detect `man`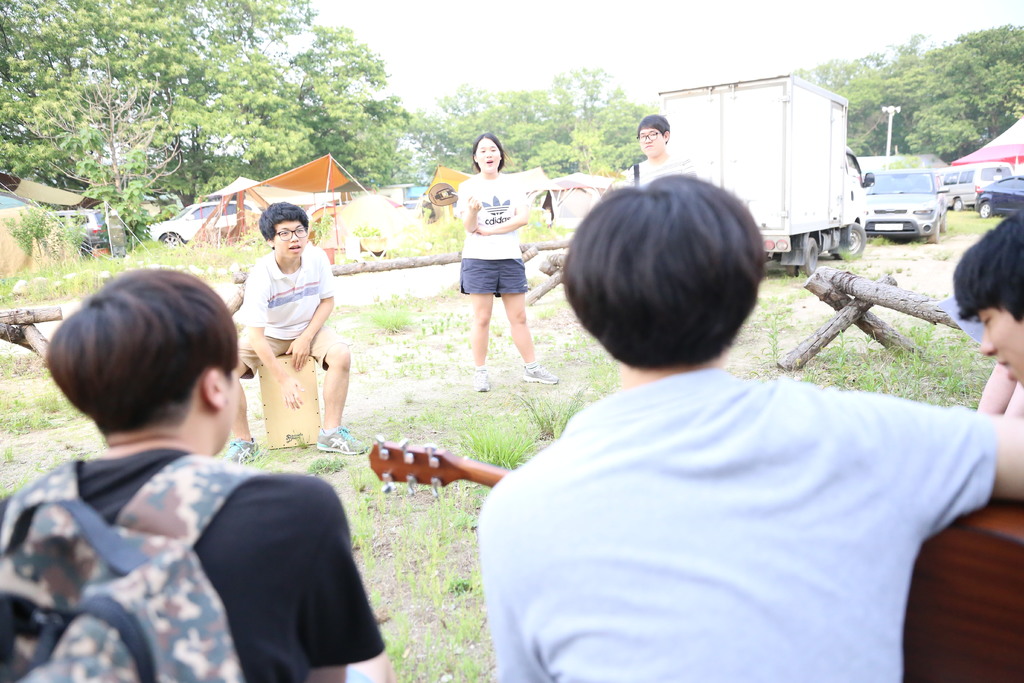
x1=477, y1=174, x2=1023, y2=682
